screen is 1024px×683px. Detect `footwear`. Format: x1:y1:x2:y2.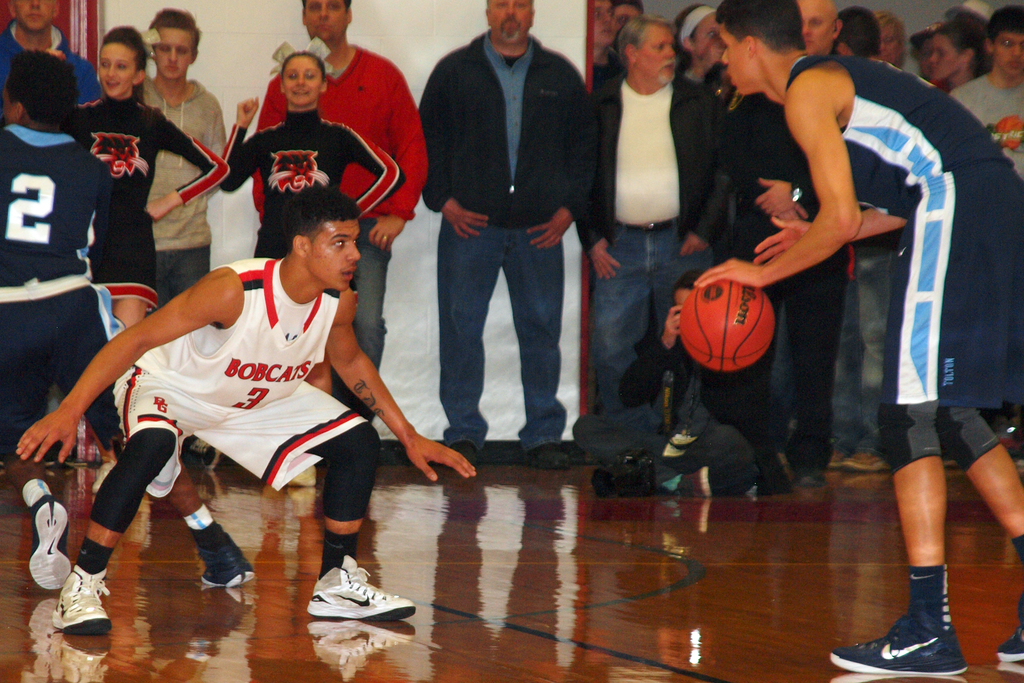
197:530:264:591.
